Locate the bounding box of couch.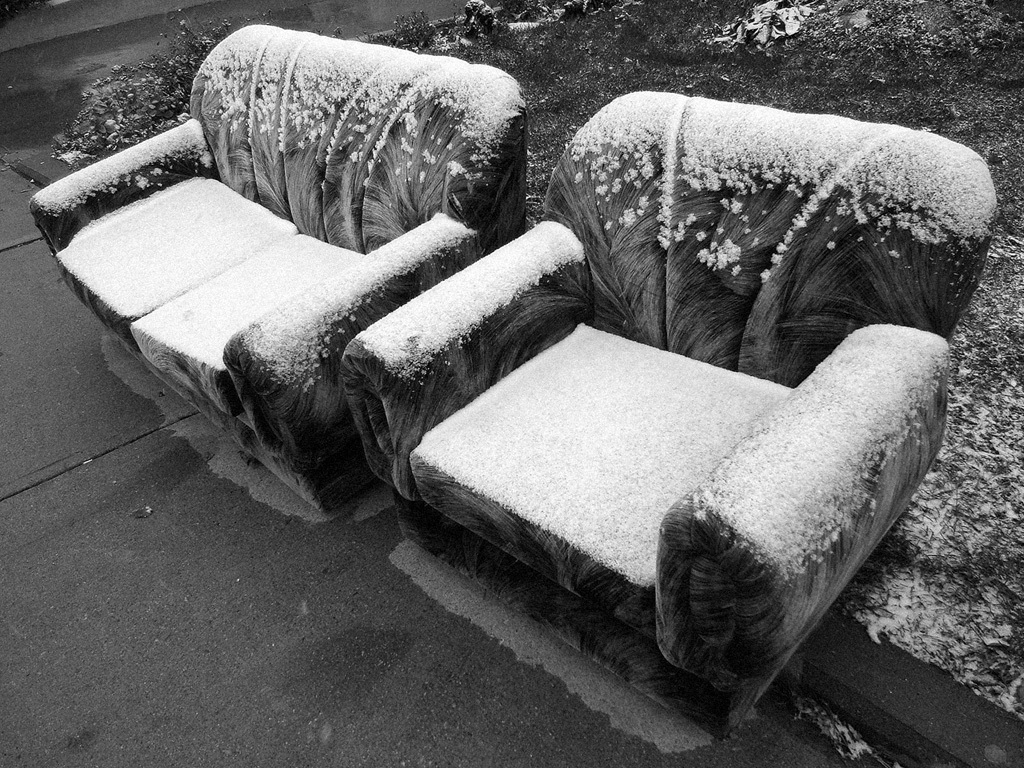
Bounding box: 26/1/548/526.
